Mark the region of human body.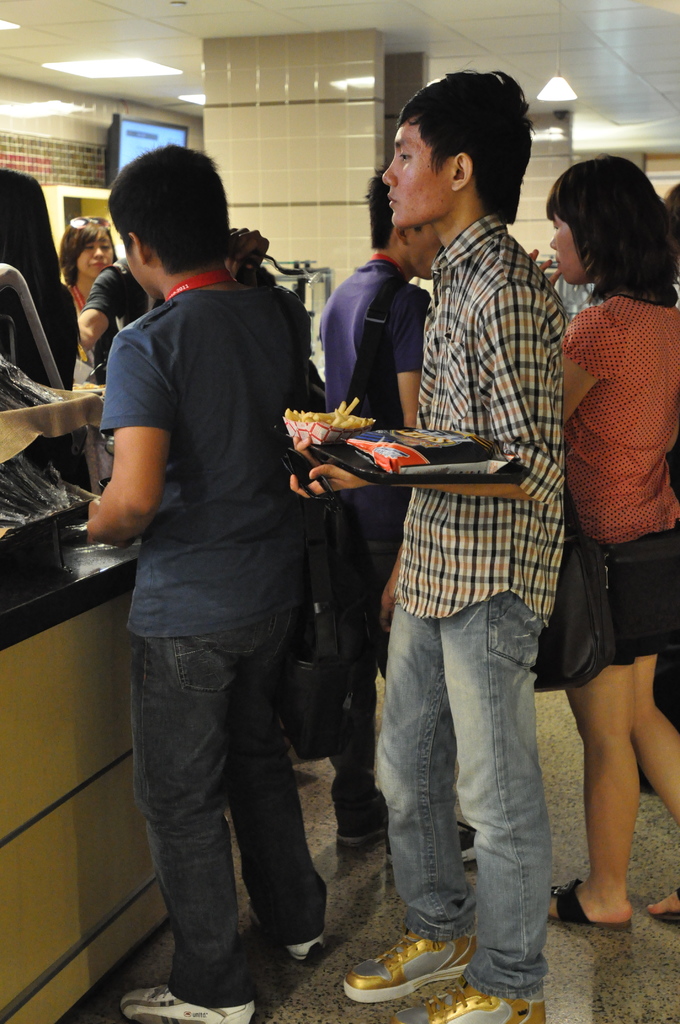
Region: rect(79, 154, 310, 1023).
